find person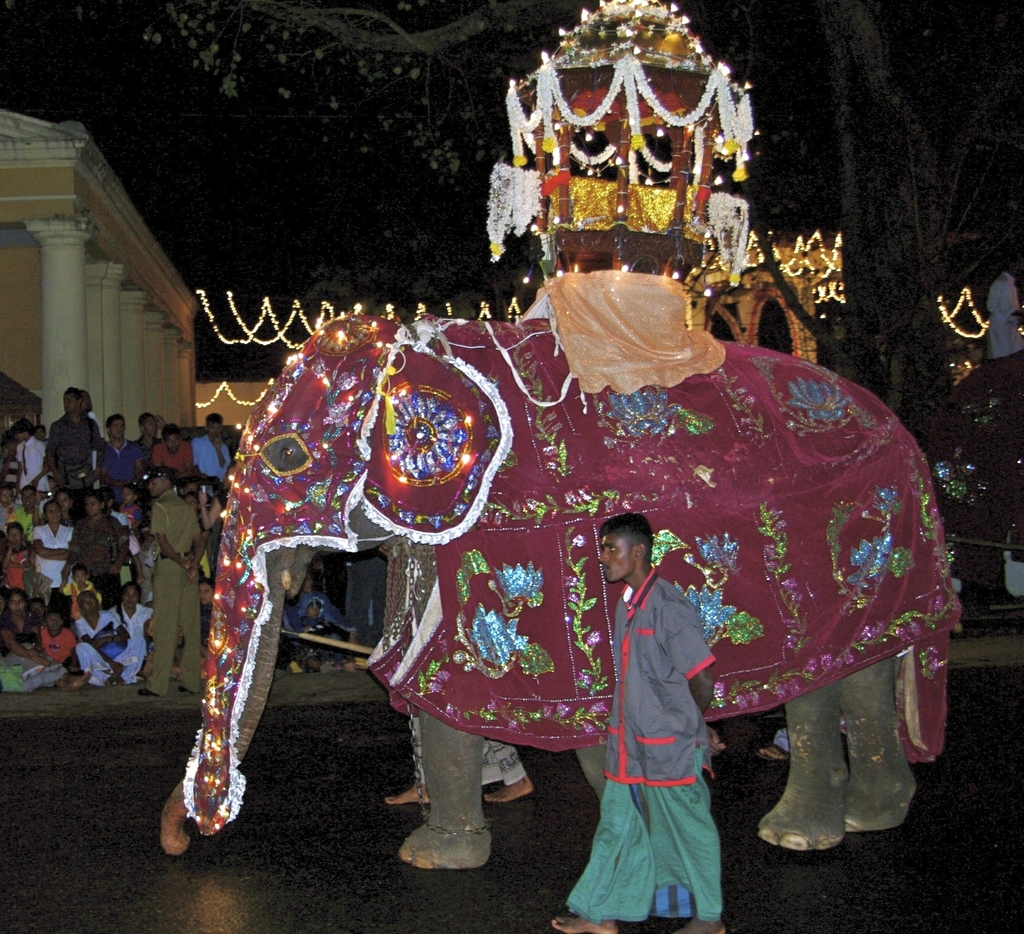
583/502/735/933
